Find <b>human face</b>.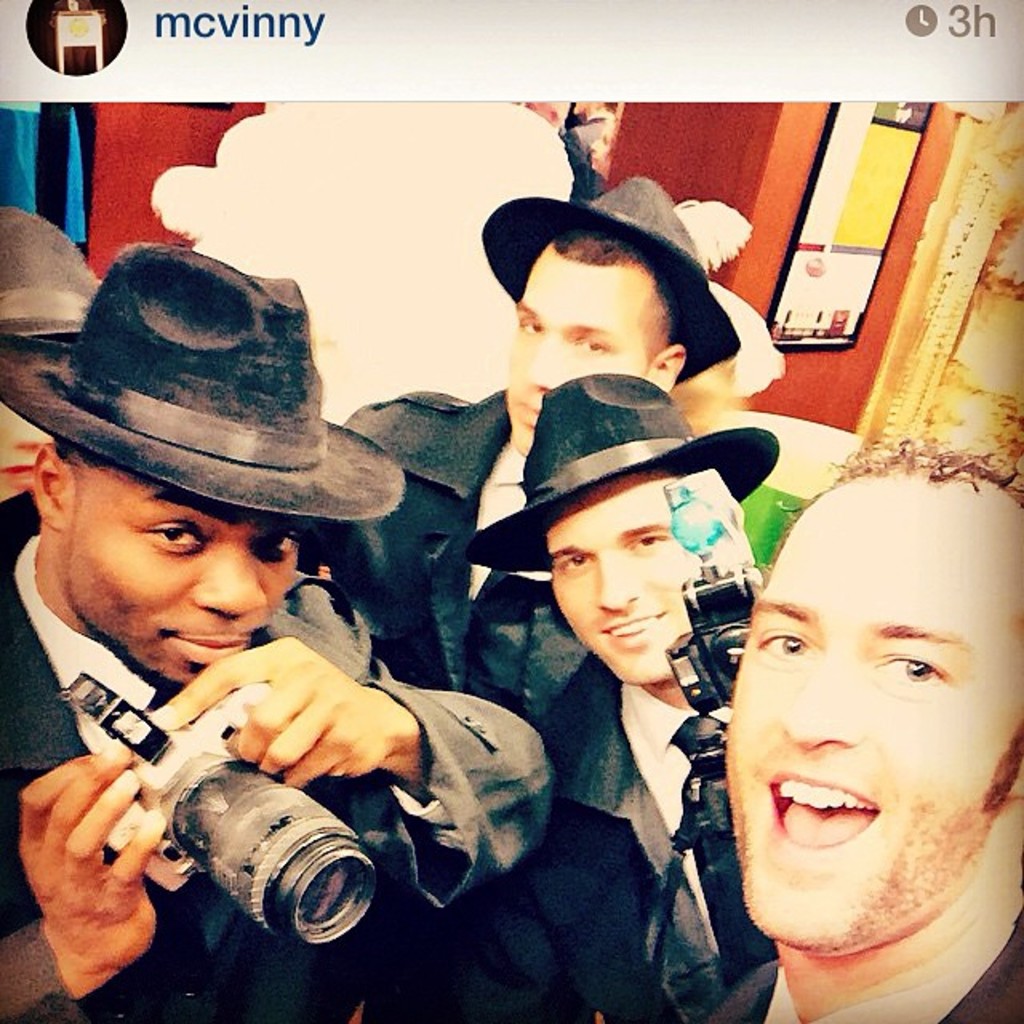
detection(547, 474, 704, 691).
